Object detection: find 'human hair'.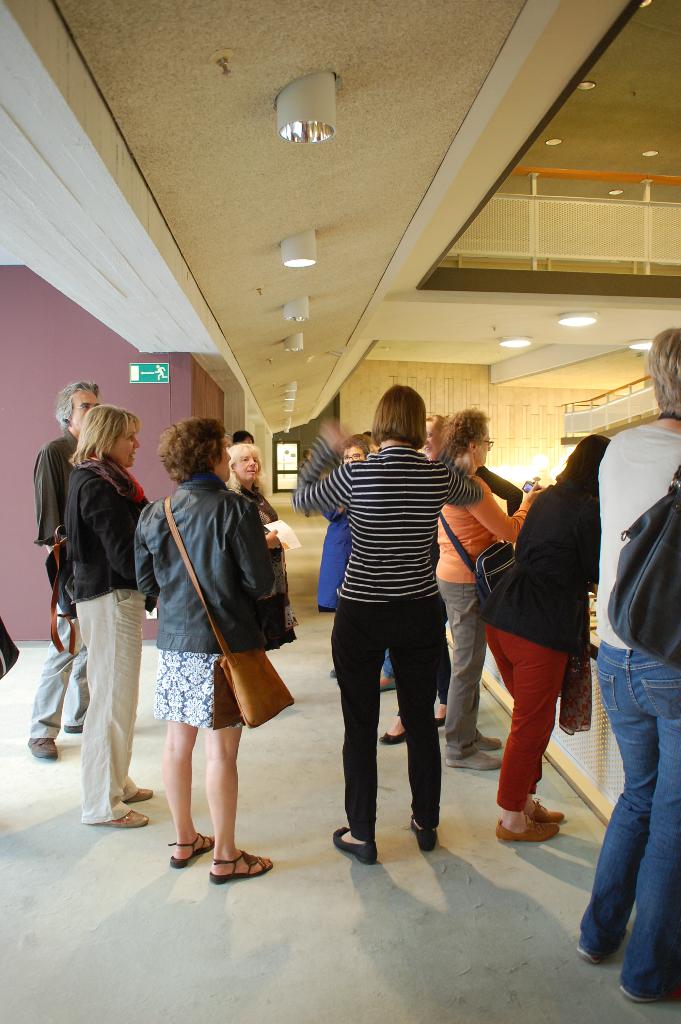
[x1=647, y1=330, x2=680, y2=416].
